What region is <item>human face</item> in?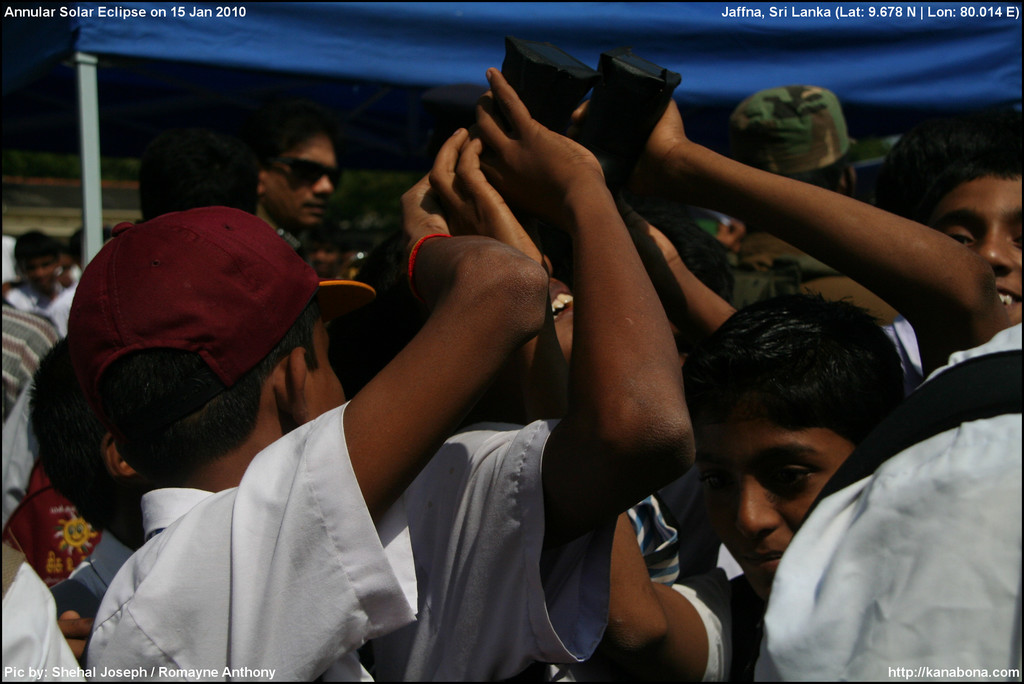
l=260, t=134, r=338, b=226.
